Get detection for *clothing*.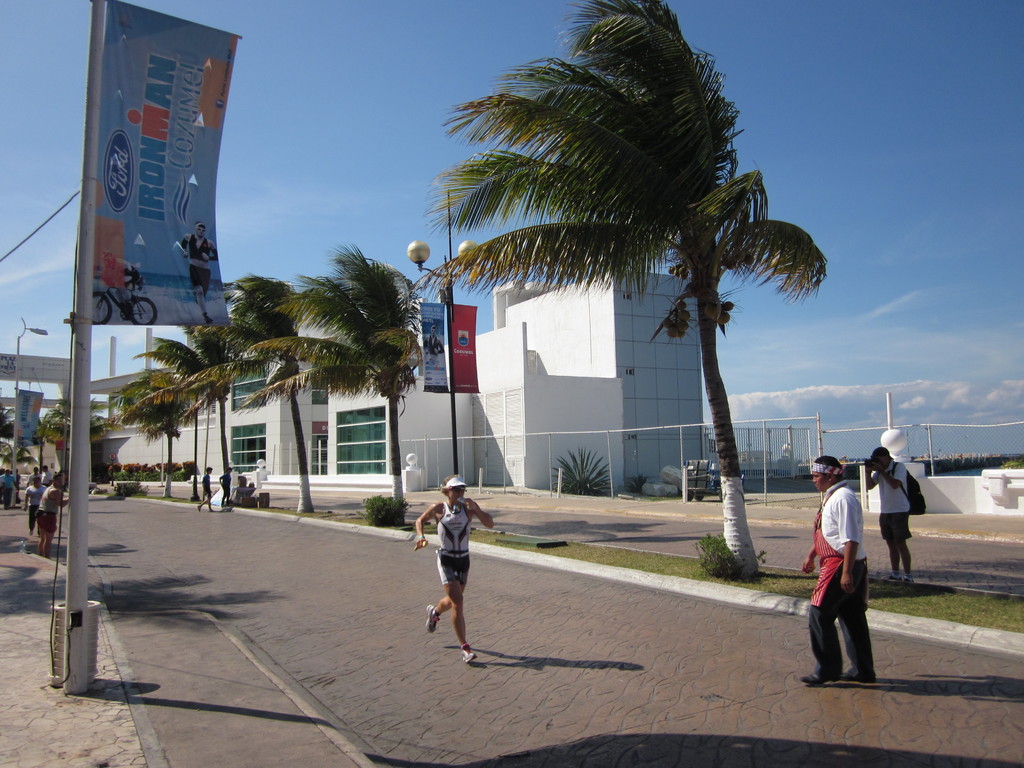
Detection: <bbox>439, 497, 467, 579</bbox>.
